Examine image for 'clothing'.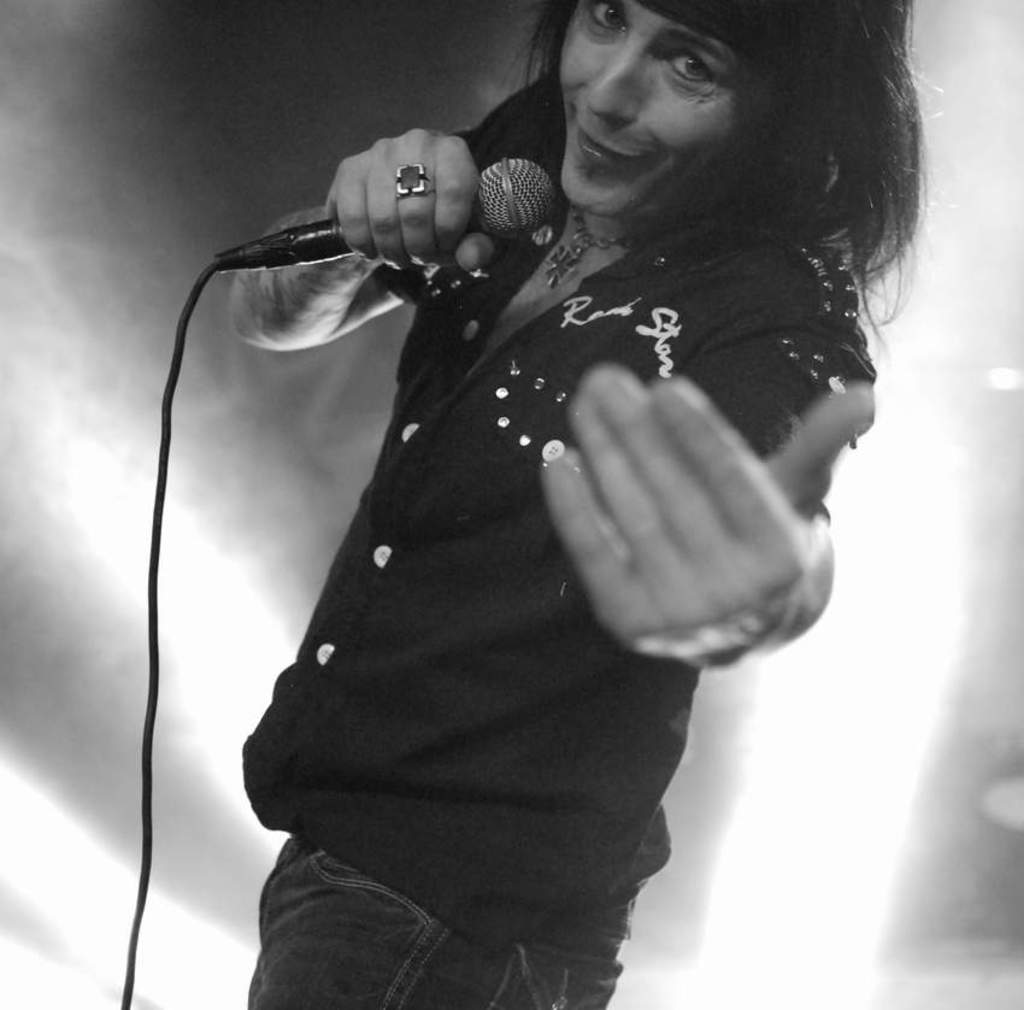
Examination result: Rect(248, 49, 888, 1009).
